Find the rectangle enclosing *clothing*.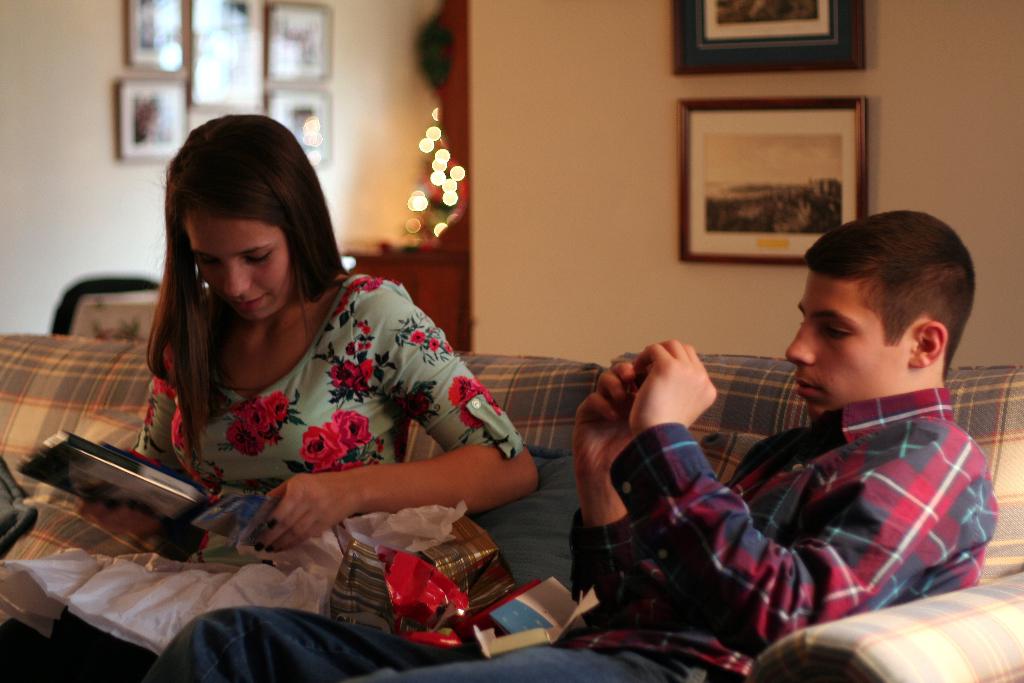
bbox=(143, 385, 1000, 682).
